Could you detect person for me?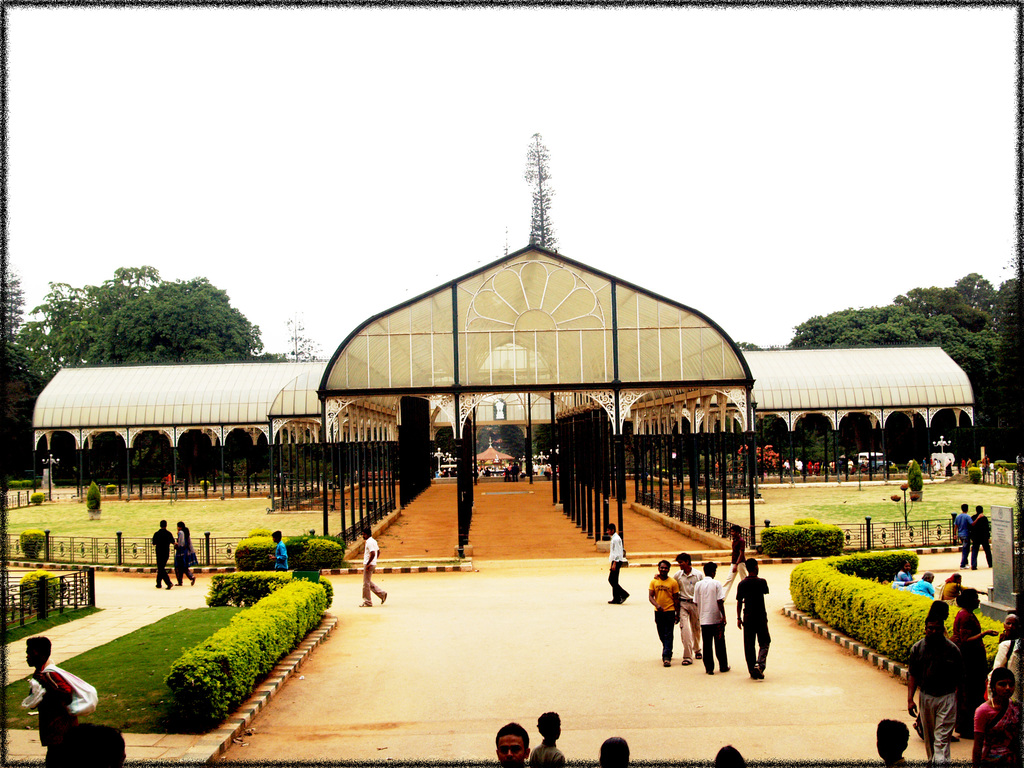
Detection result: BBox(969, 506, 993, 565).
